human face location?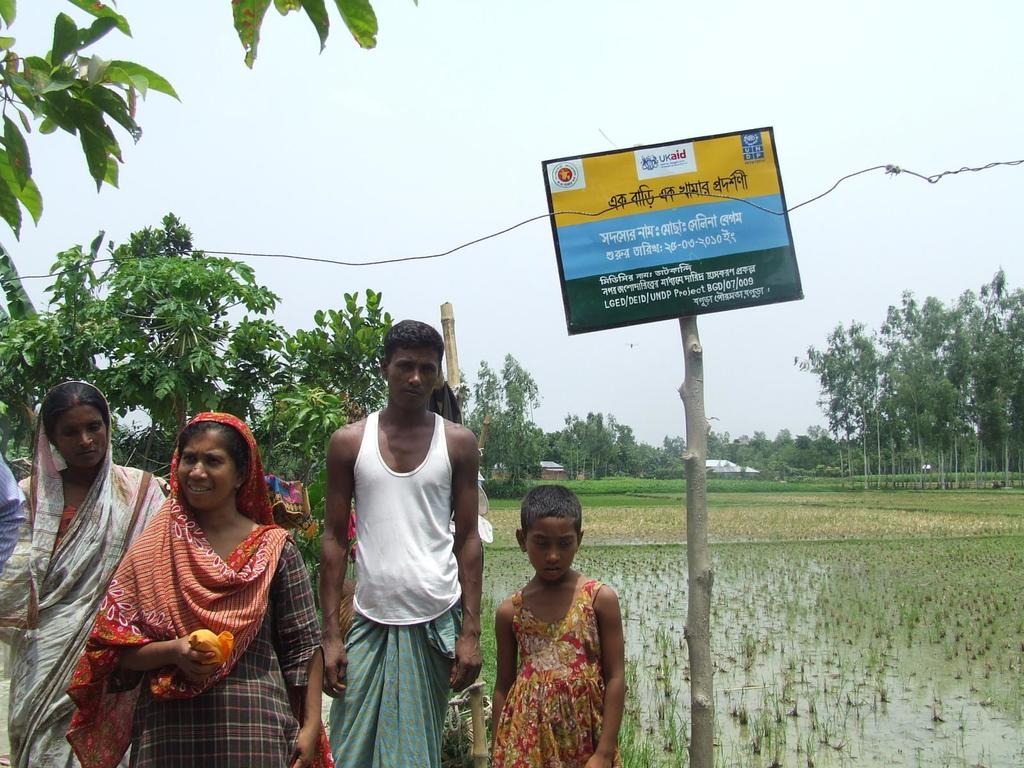
175, 435, 234, 512
